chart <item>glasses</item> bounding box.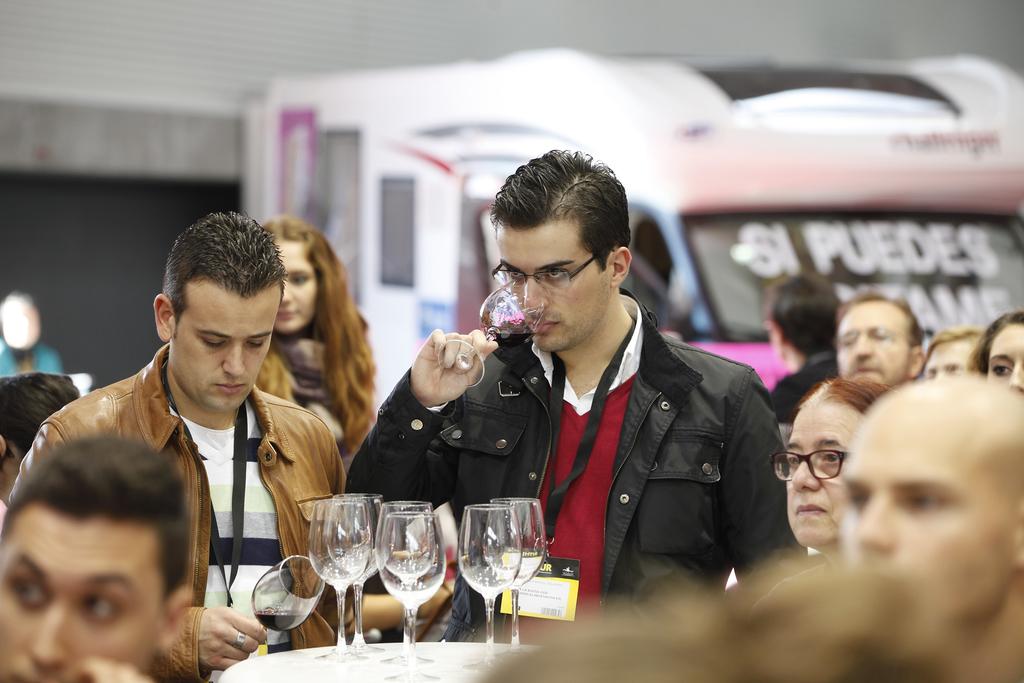
Charted: (left=485, top=257, right=607, bottom=310).
